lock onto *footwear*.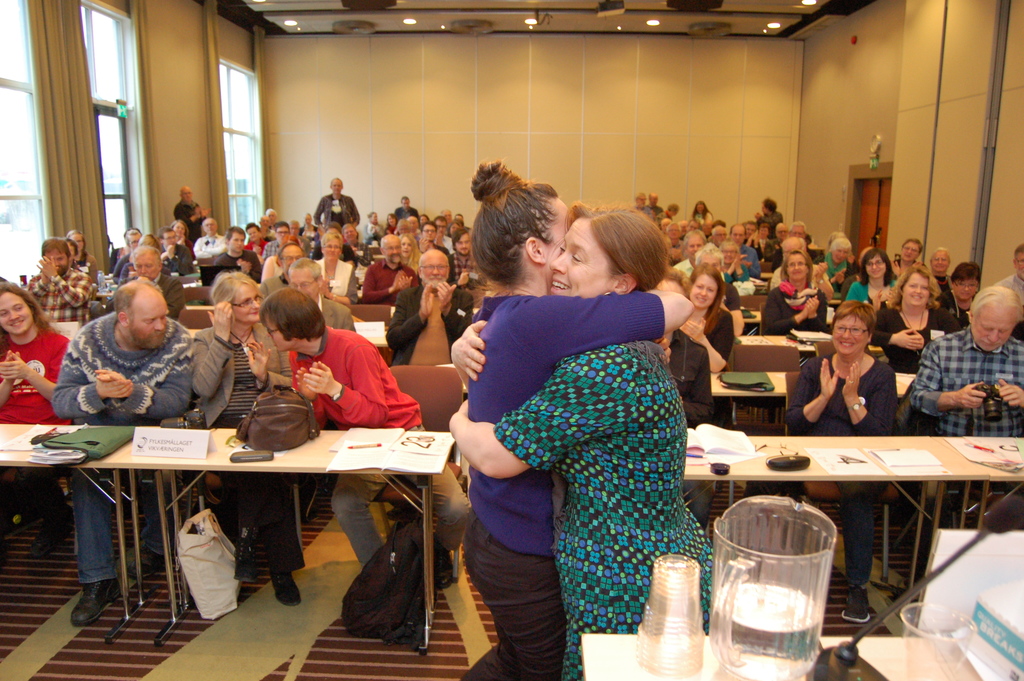
Locked: [76,575,116,621].
